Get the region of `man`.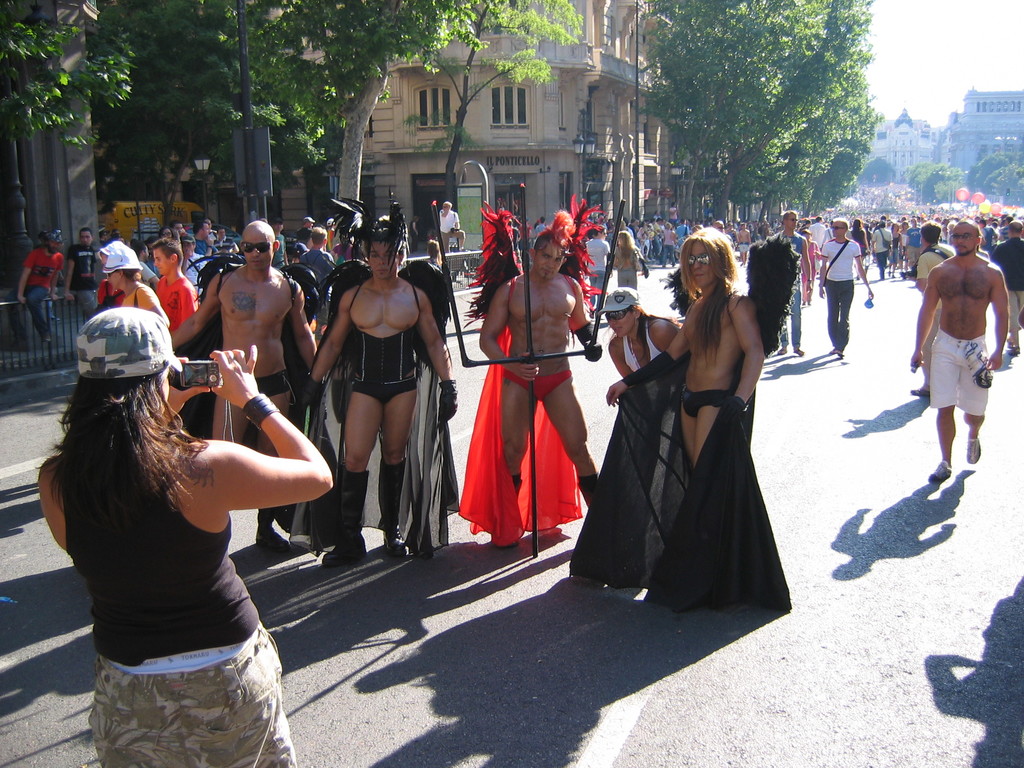
(x1=564, y1=218, x2=796, y2=615).
